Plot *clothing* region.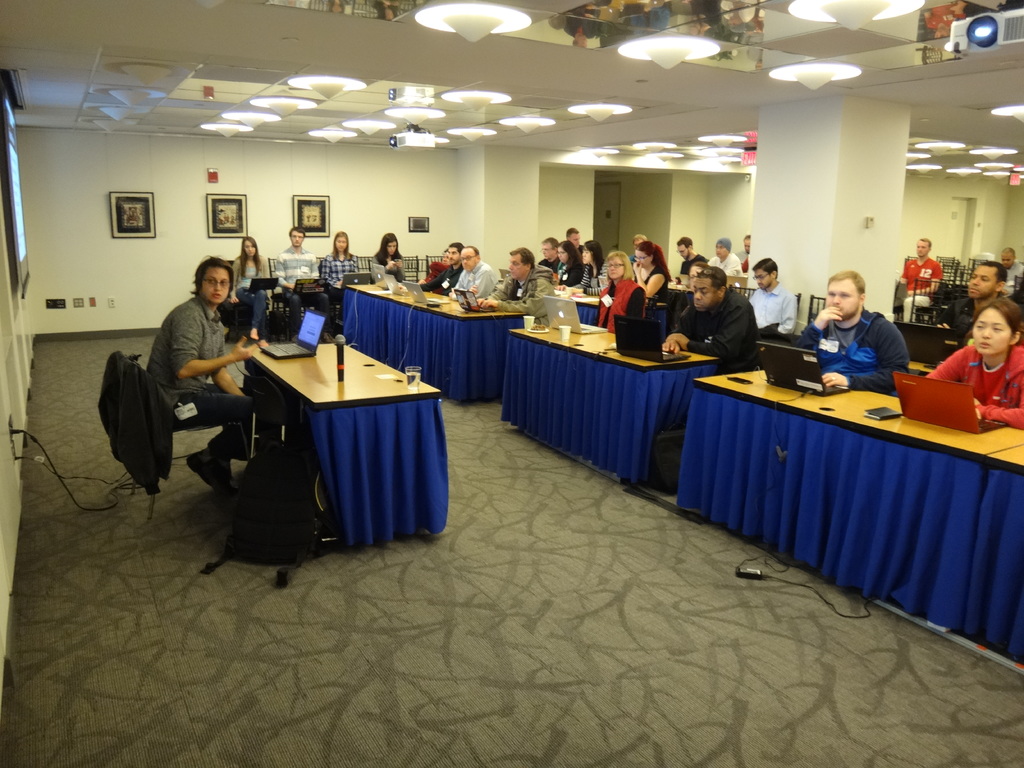
Plotted at box(415, 259, 458, 296).
